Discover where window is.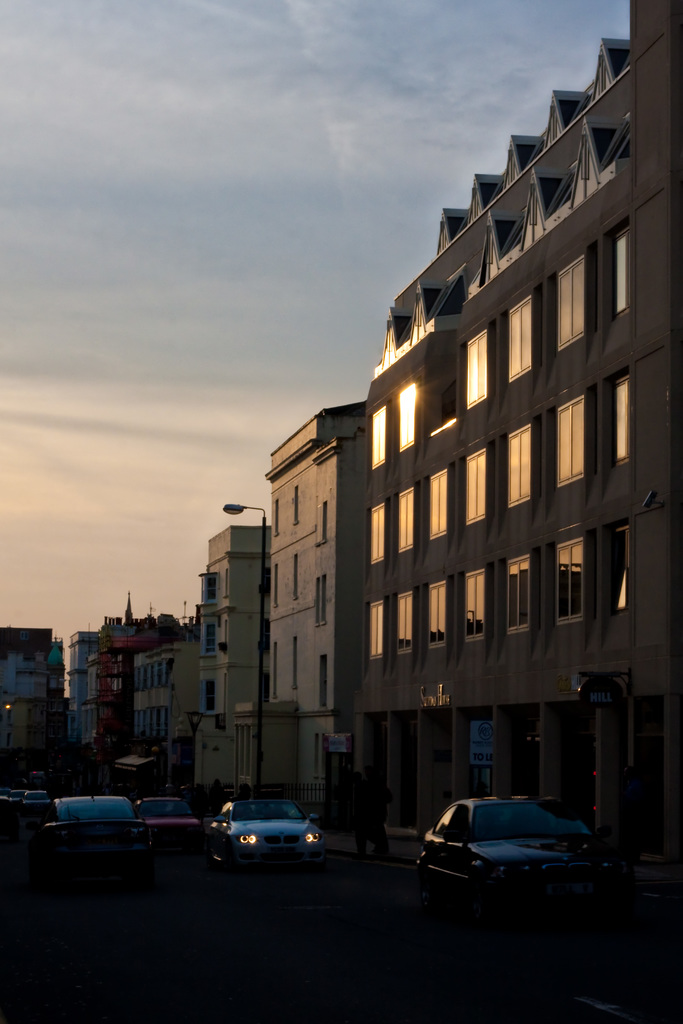
Discovered at [x1=200, y1=573, x2=217, y2=603].
